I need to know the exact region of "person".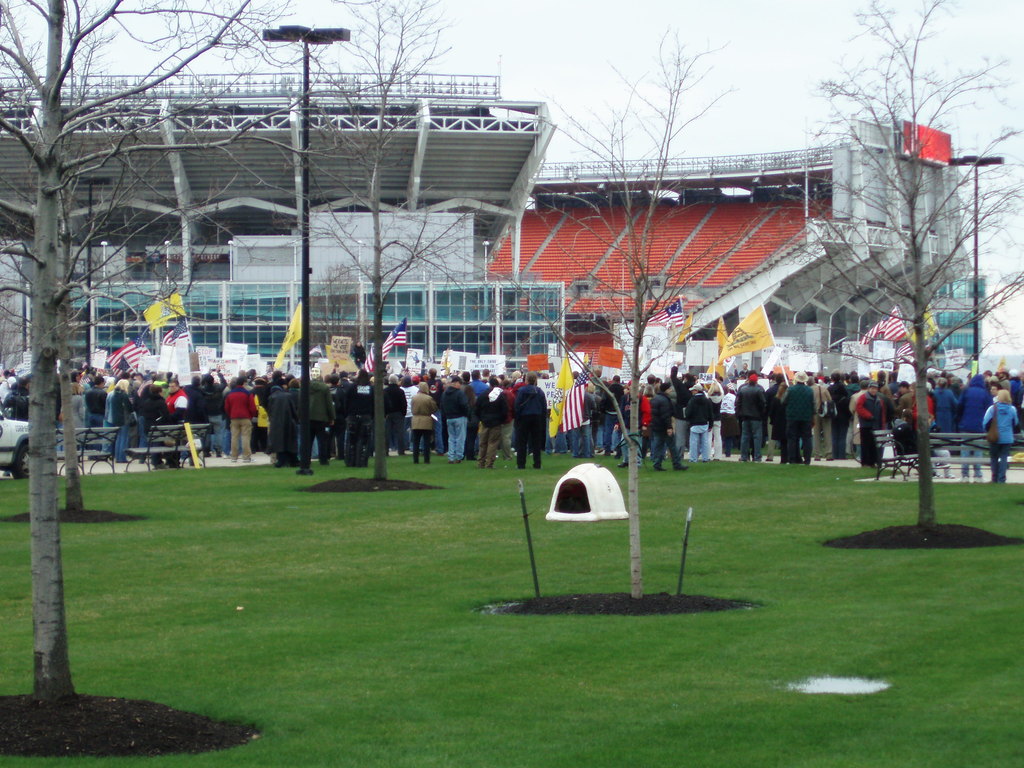
Region: (266, 378, 298, 467).
